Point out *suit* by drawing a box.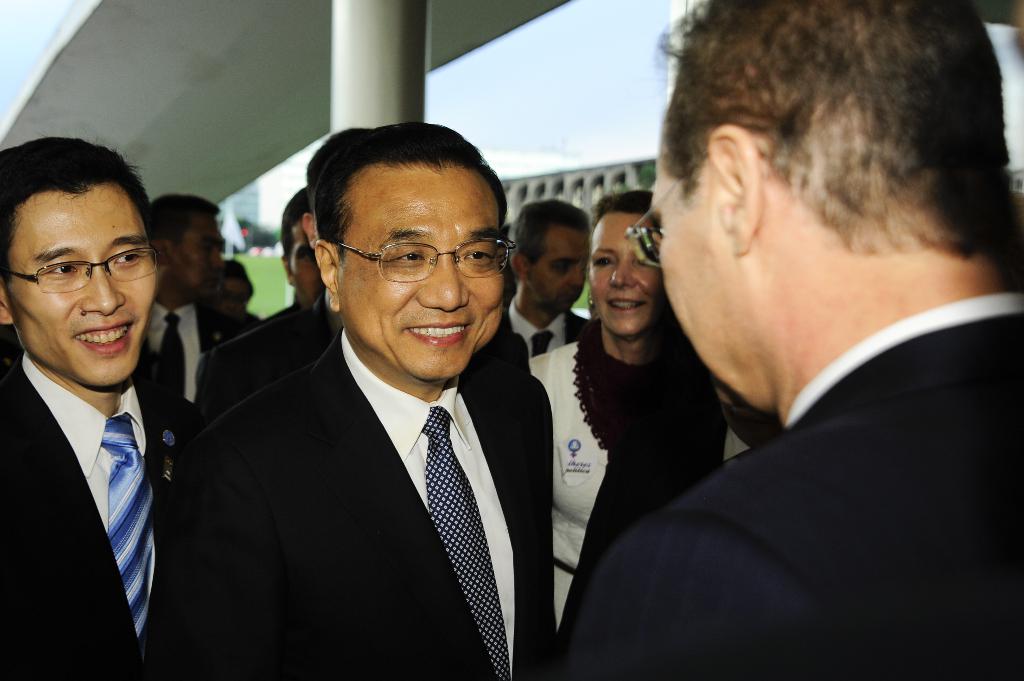
BBox(552, 291, 1023, 680).
